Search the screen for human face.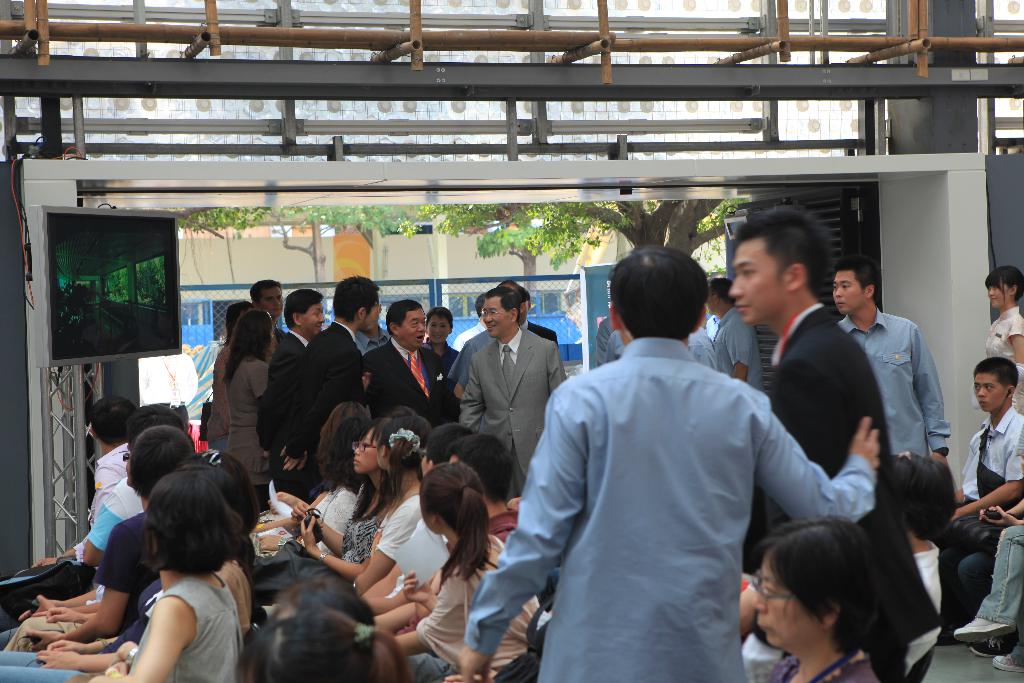
Found at <bbox>398, 311, 428, 353</bbox>.
